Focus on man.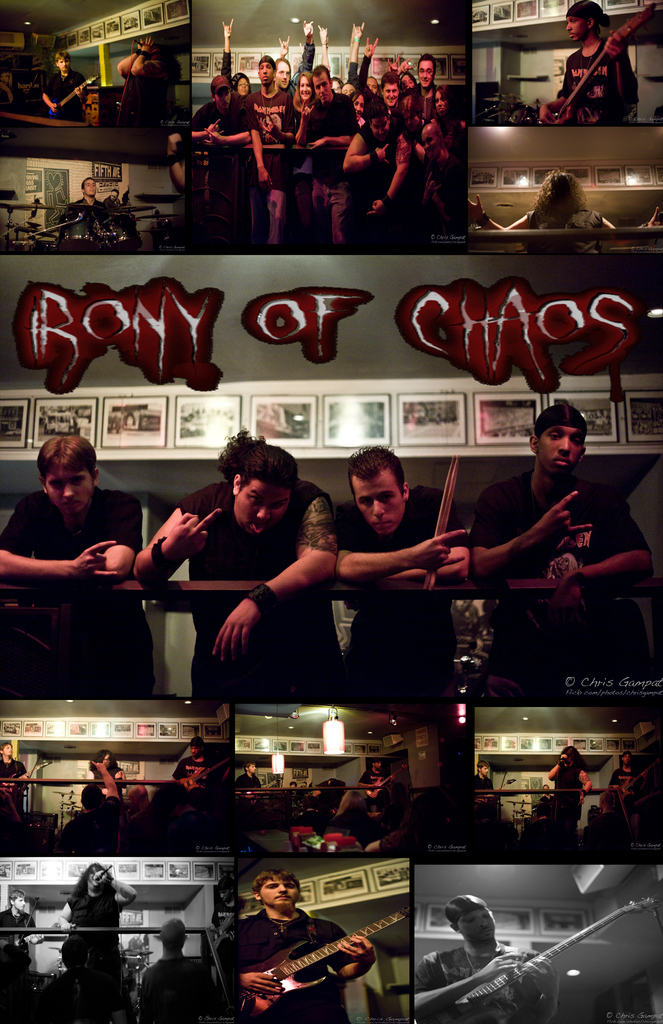
Focused at x1=135 y1=916 x2=216 y2=1023.
